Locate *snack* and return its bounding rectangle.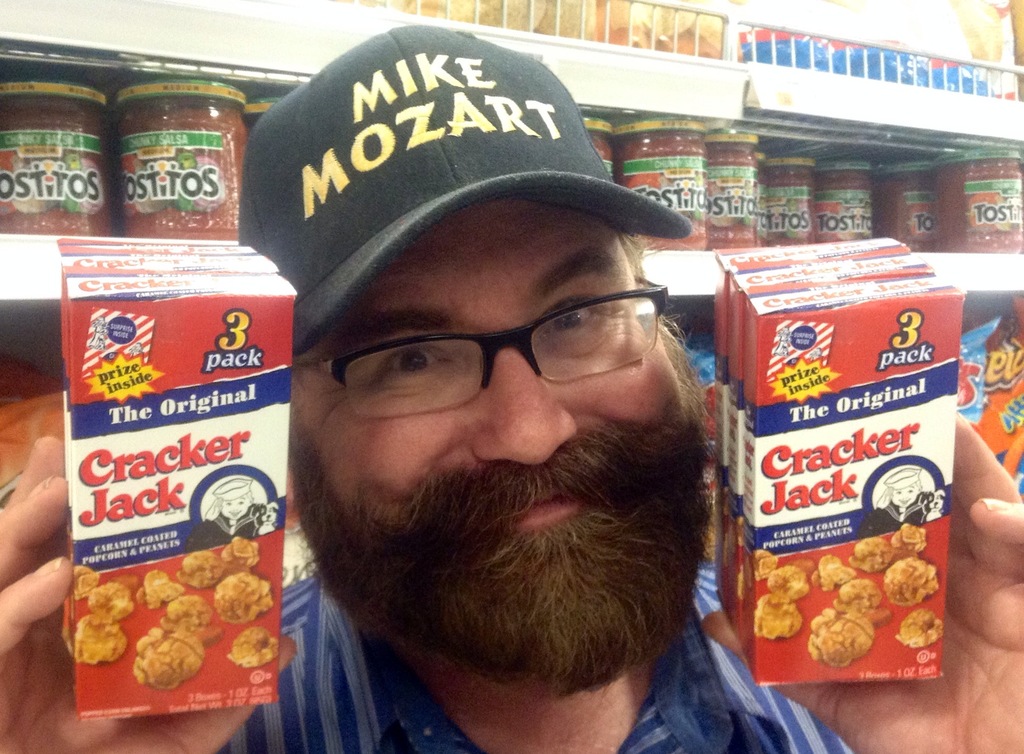
bbox=(0, 71, 265, 252).
